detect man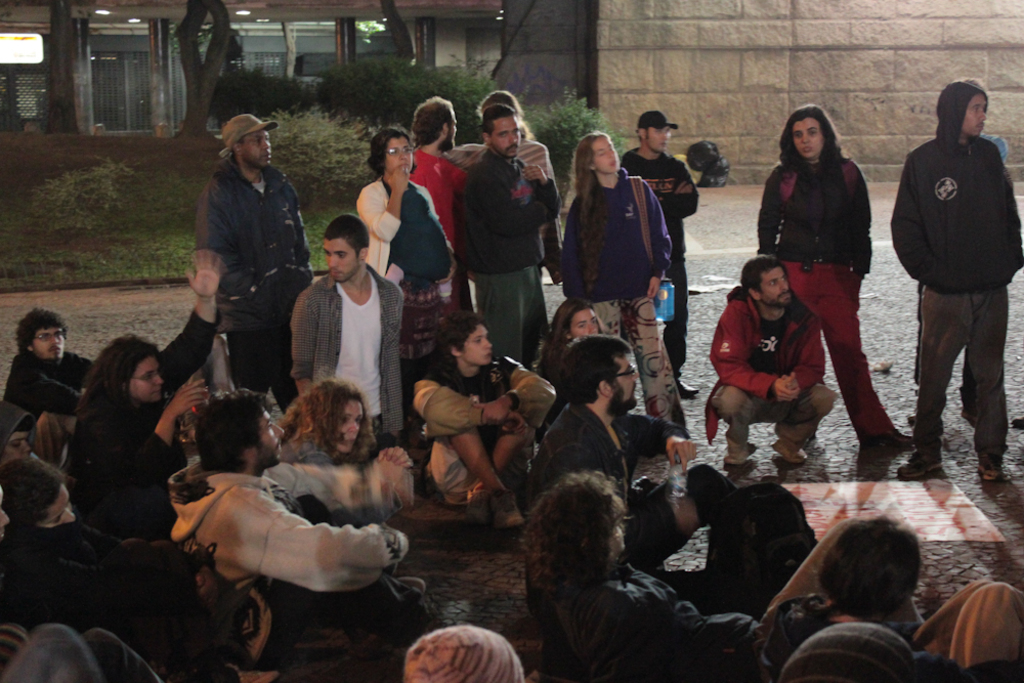
bbox=(706, 252, 837, 471)
